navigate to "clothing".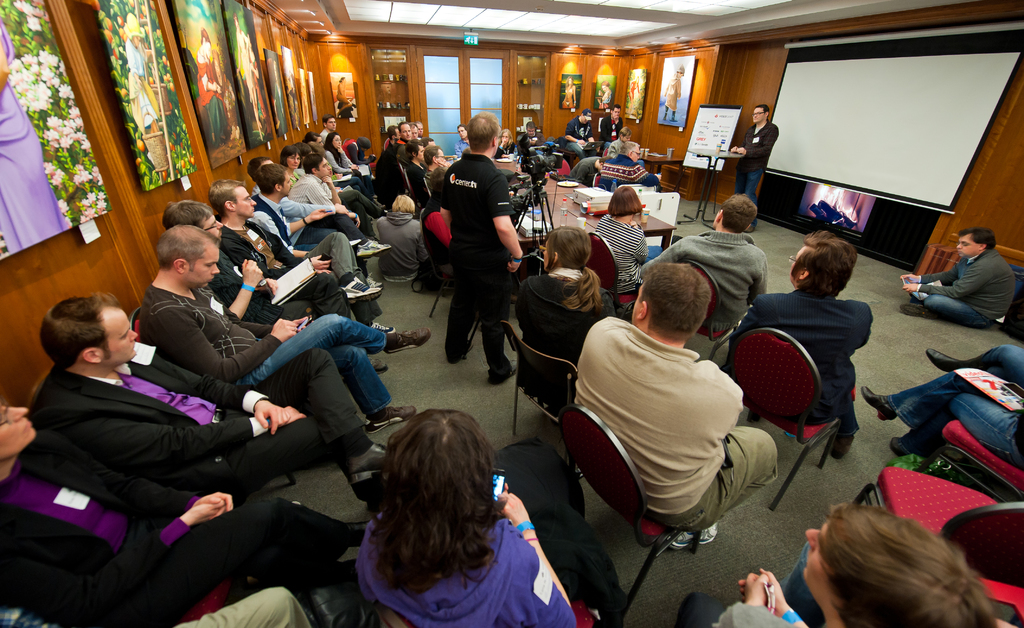
Navigation target: rect(139, 285, 395, 414).
